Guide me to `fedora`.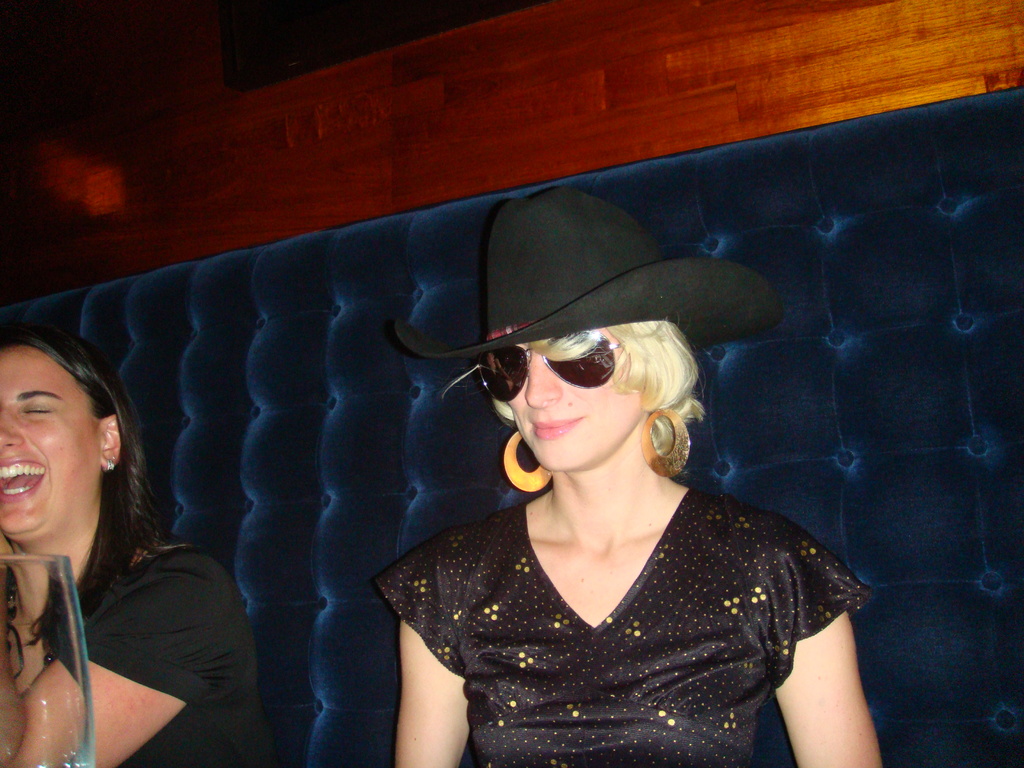
Guidance: (x1=395, y1=182, x2=781, y2=352).
